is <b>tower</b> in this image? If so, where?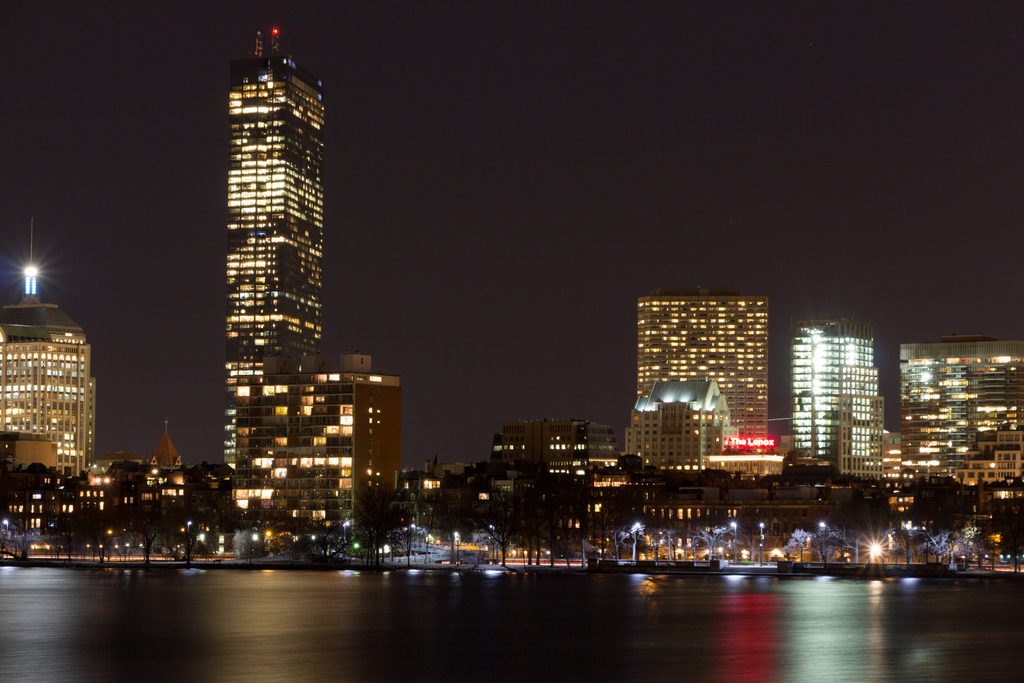
Yes, at [x1=637, y1=294, x2=772, y2=461].
